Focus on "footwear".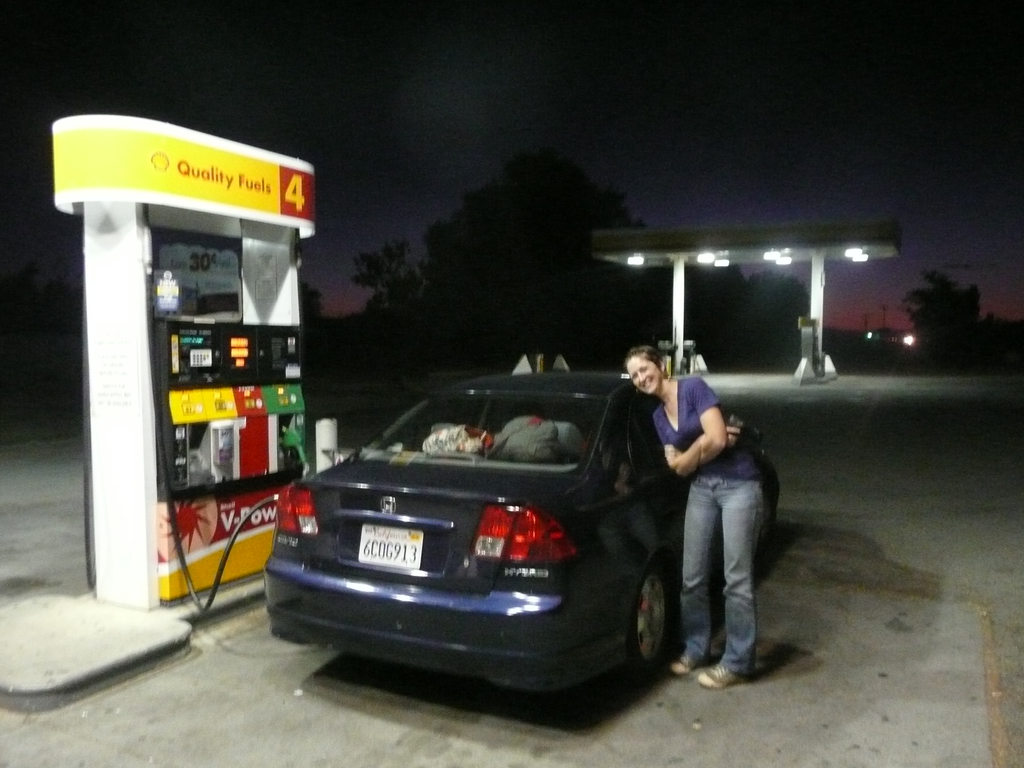
Focused at select_region(669, 656, 690, 680).
